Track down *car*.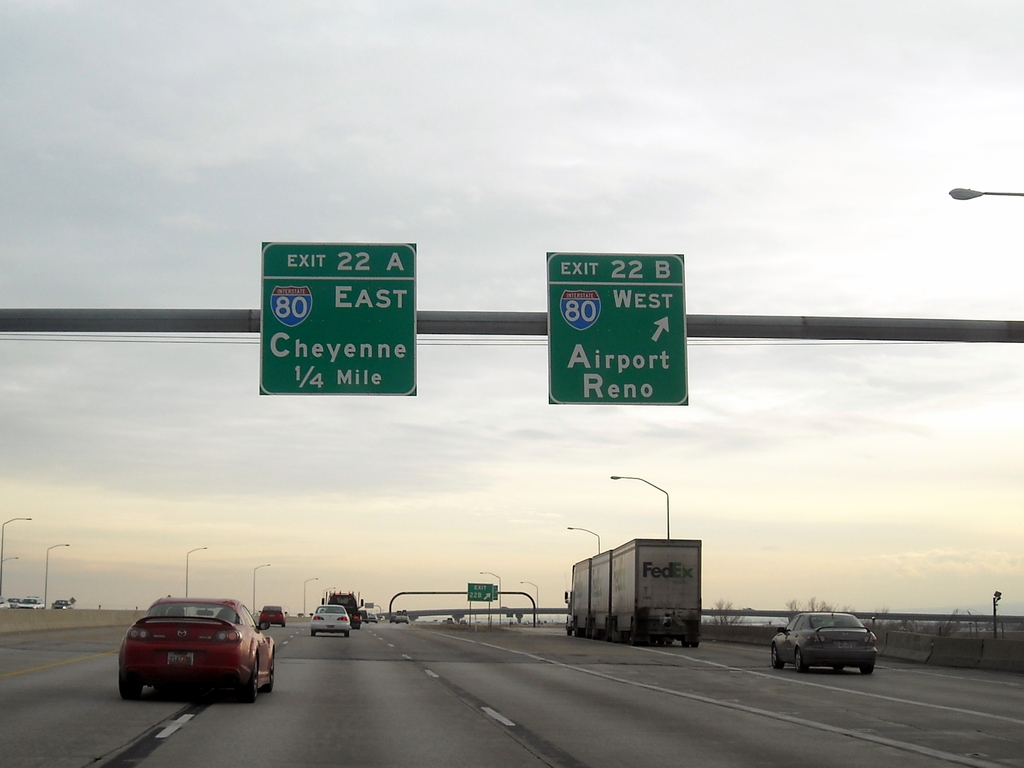
Tracked to region(113, 603, 271, 710).
